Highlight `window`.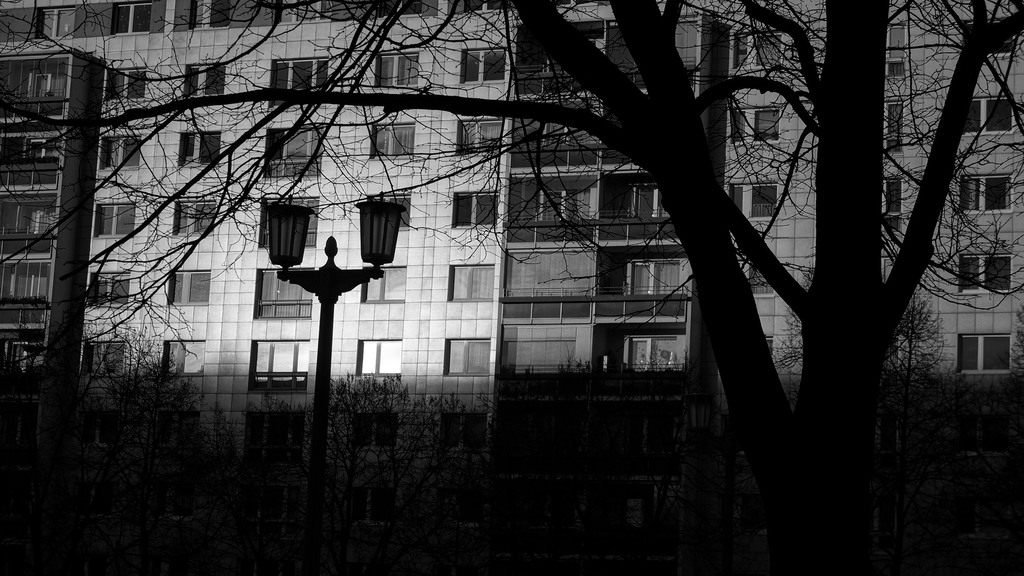
Highlighted region: pyautogui.locateOnScreen(0, 200, 56, 260).
